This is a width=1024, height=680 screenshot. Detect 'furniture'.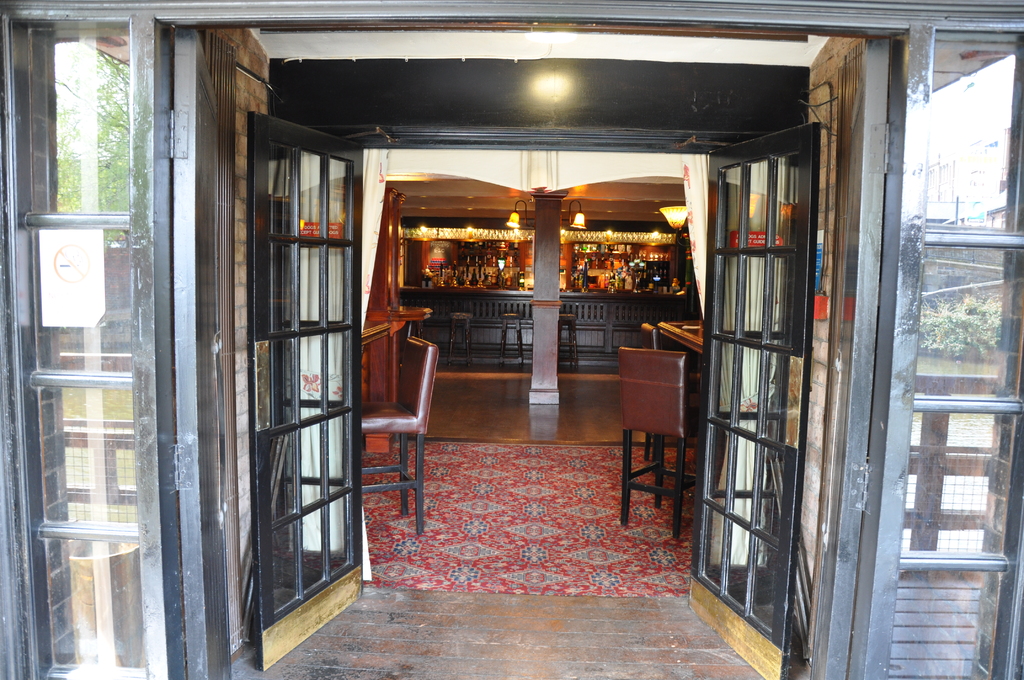
(left=399, top=286, right=689, bottom=359).
